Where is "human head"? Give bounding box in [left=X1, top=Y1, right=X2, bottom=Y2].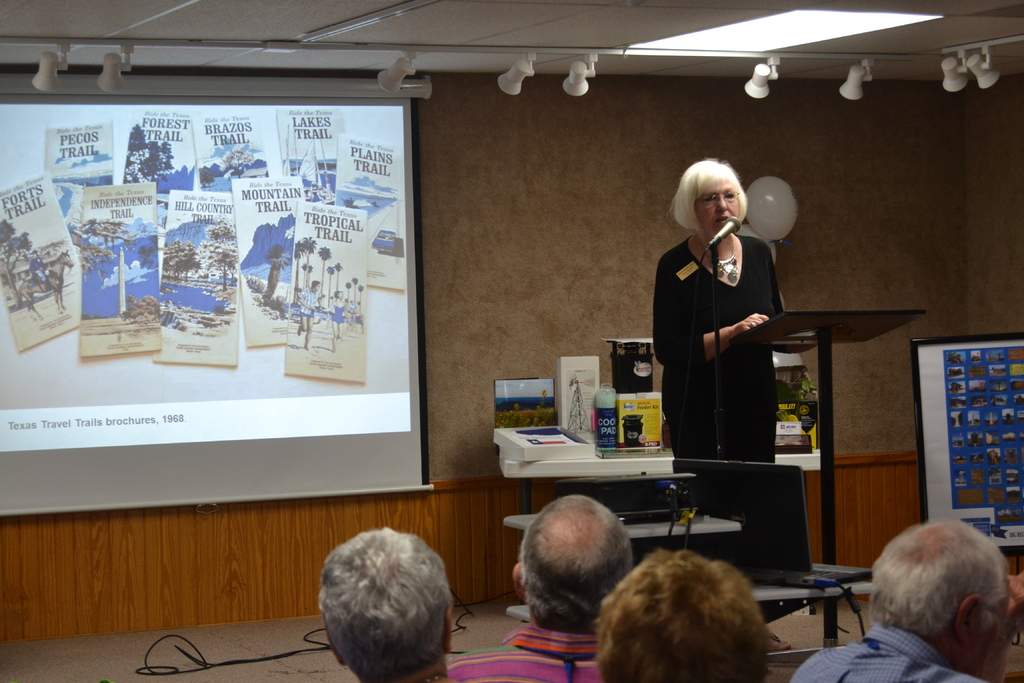
[left=872, top=519, right=1012, bottom=682].
